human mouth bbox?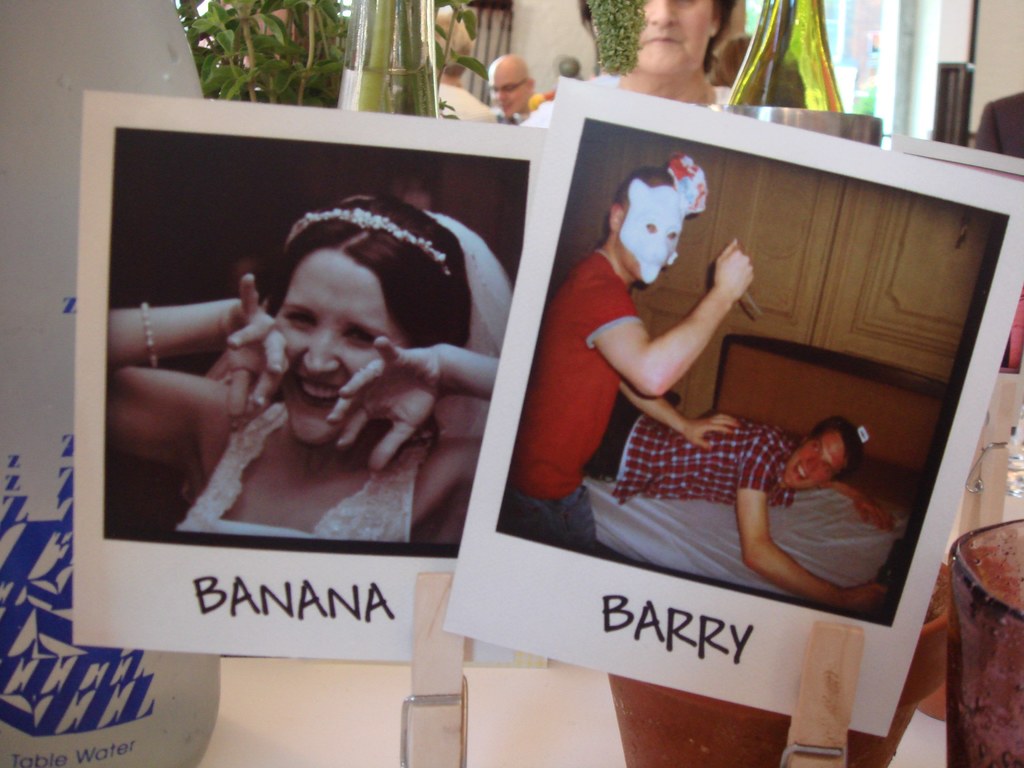
293:374:337:407
